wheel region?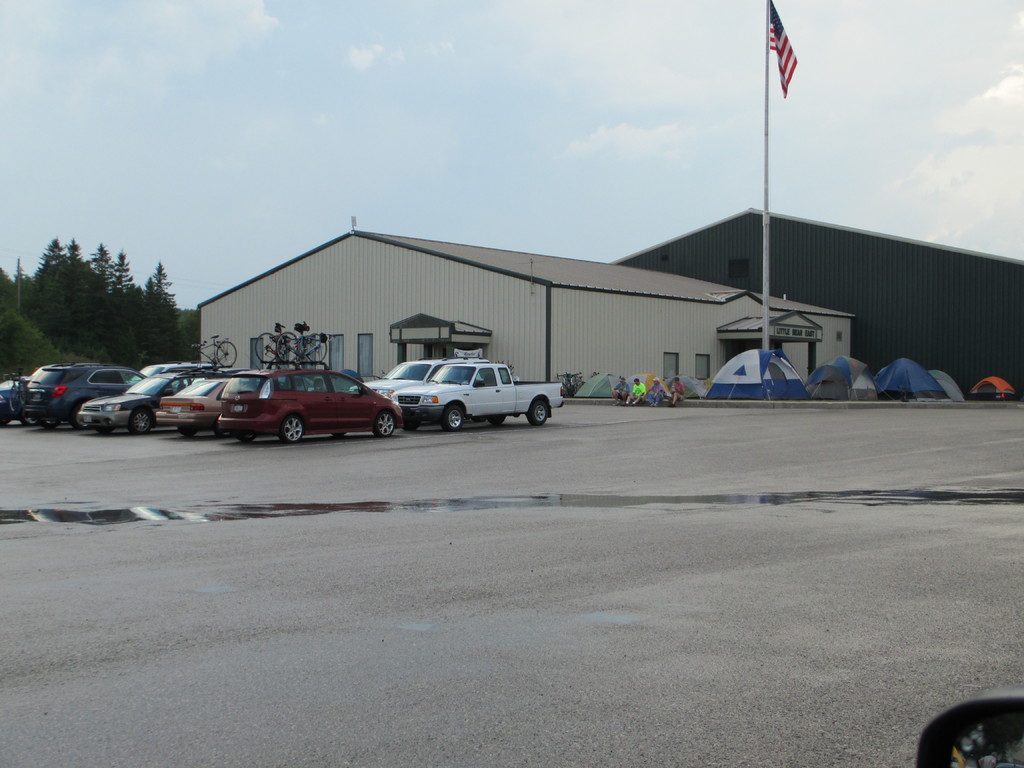
{"x1": 280, "y1": 413, "x2": 303, "y2": 444}
